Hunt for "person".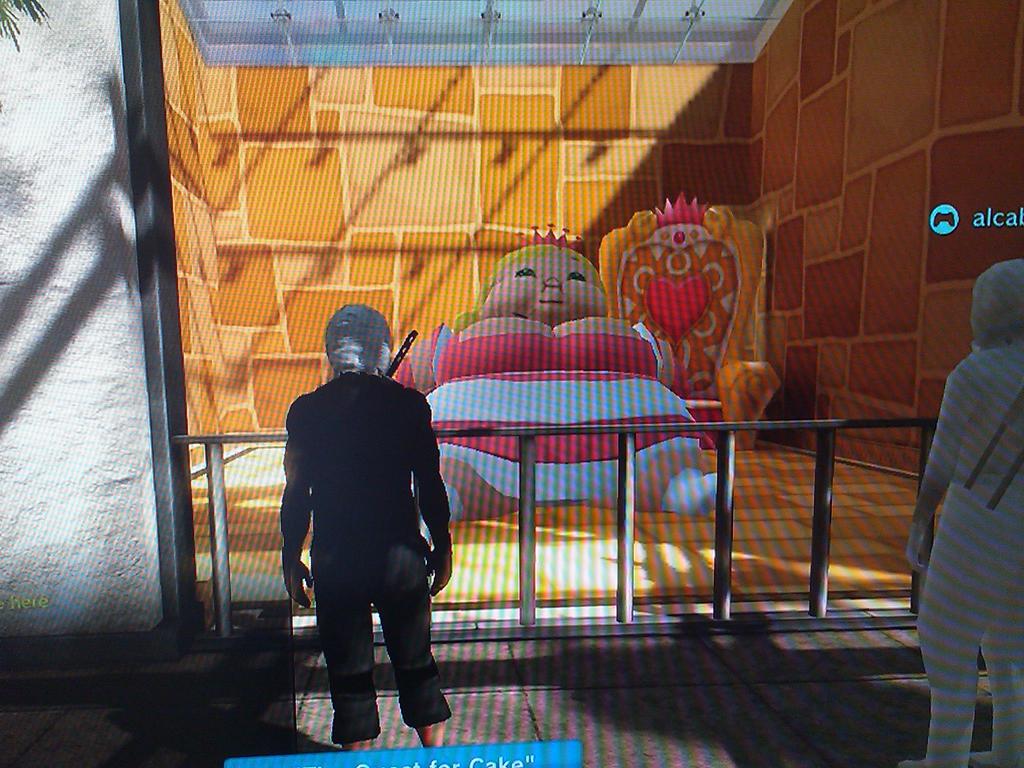
Hunted down at {"left": 419, "top": 222, "right": 730, "bottom": 521}.
